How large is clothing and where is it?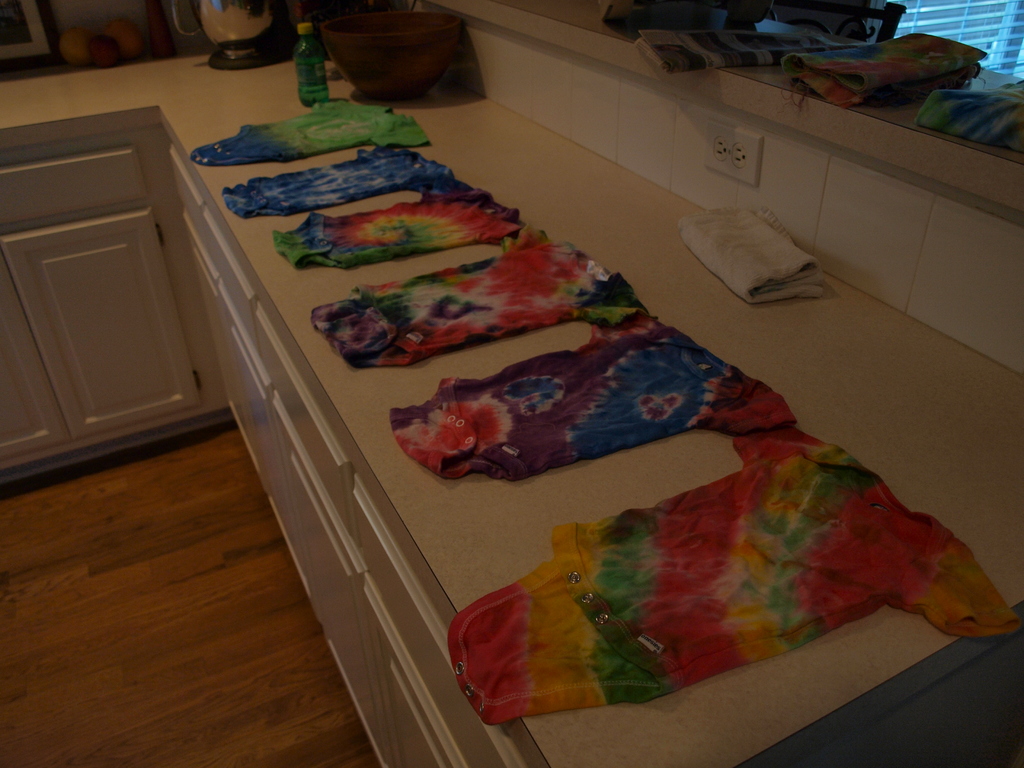
Bounding box: (209, 97, 392, 156).
